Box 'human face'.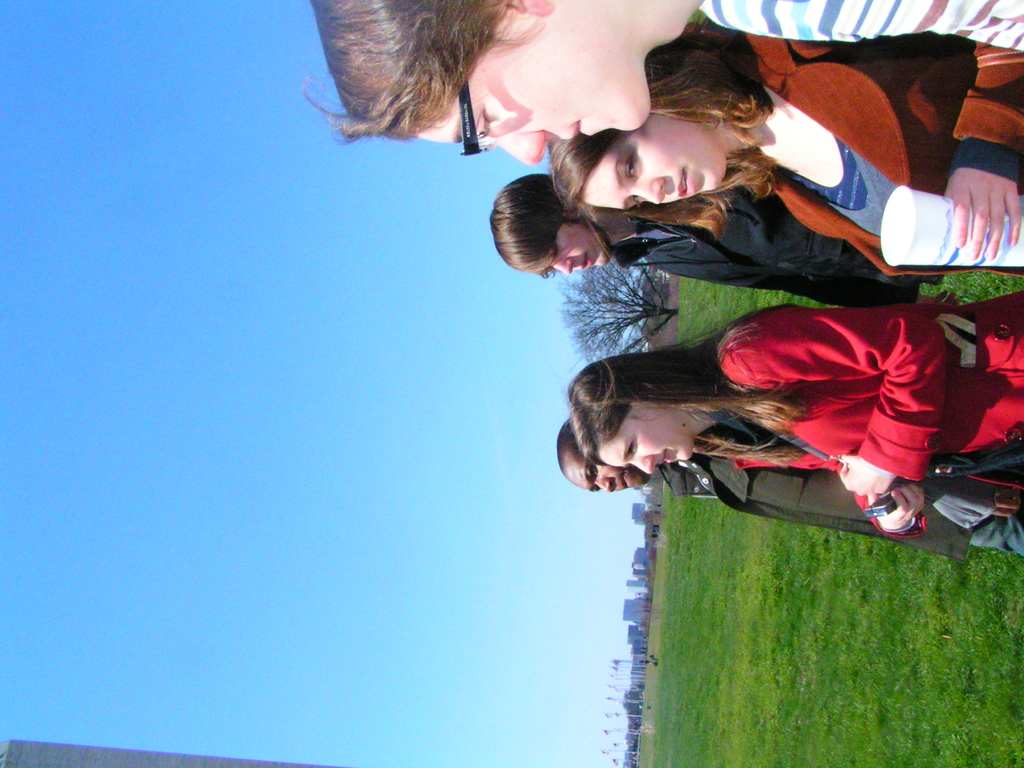
[left=545, top=219, right=612, bottom=276].
